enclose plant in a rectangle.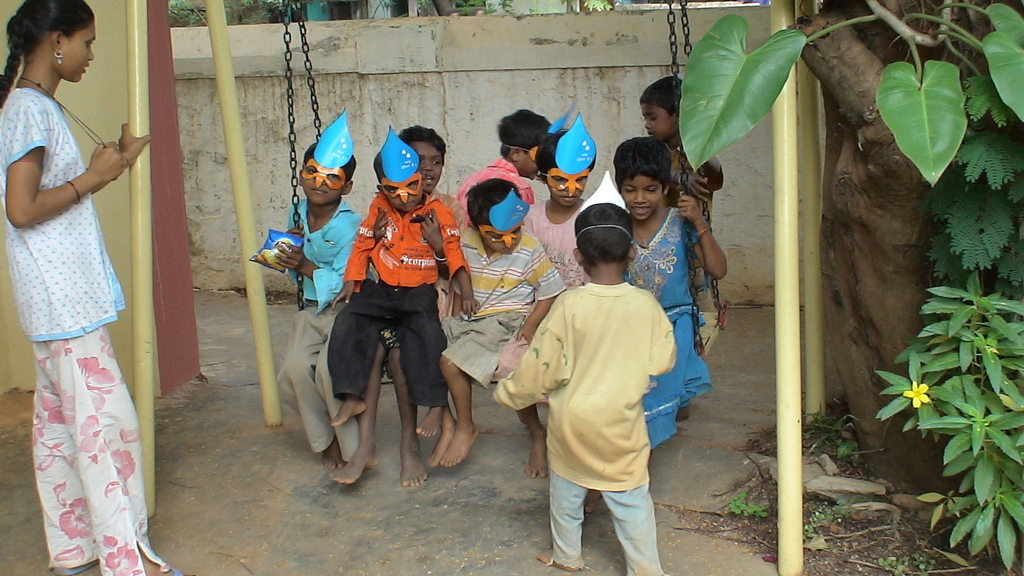
{"left": 852, "top": 17, "right": 1021, "bottom": 575}.
